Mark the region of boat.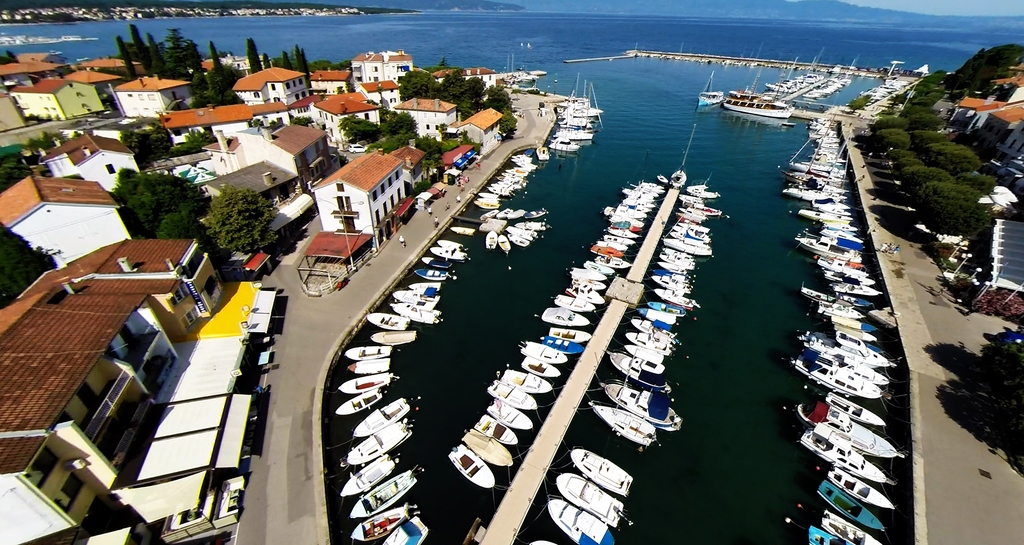
Region: <region>392, 290, 431, 307</region>.
